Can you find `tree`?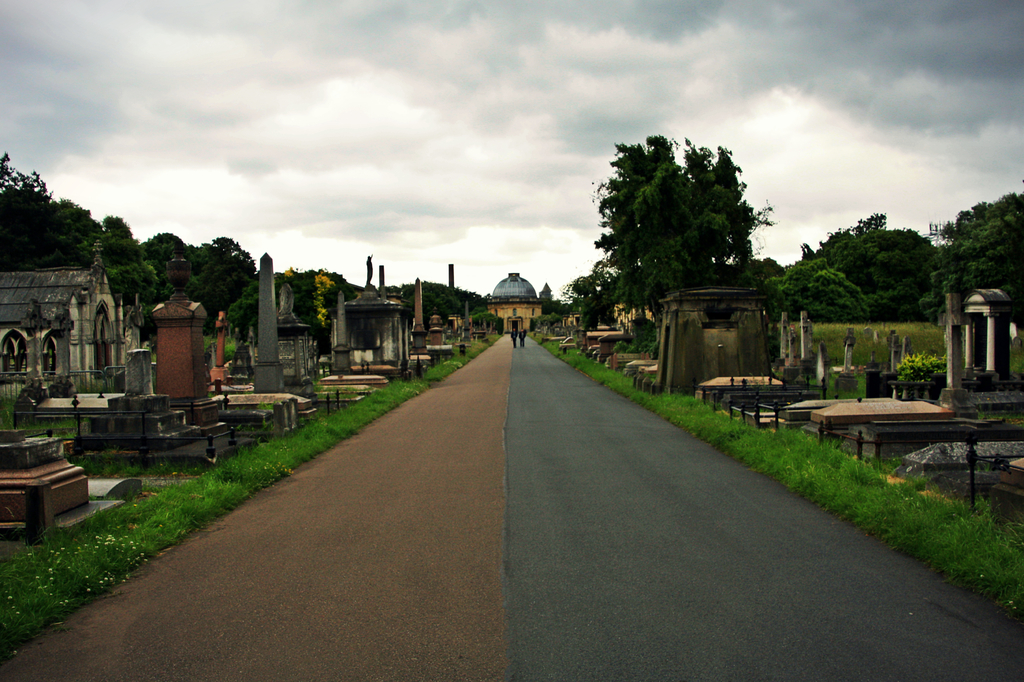
Yes, bounding box: BBox(379, 276, 493, 321).
